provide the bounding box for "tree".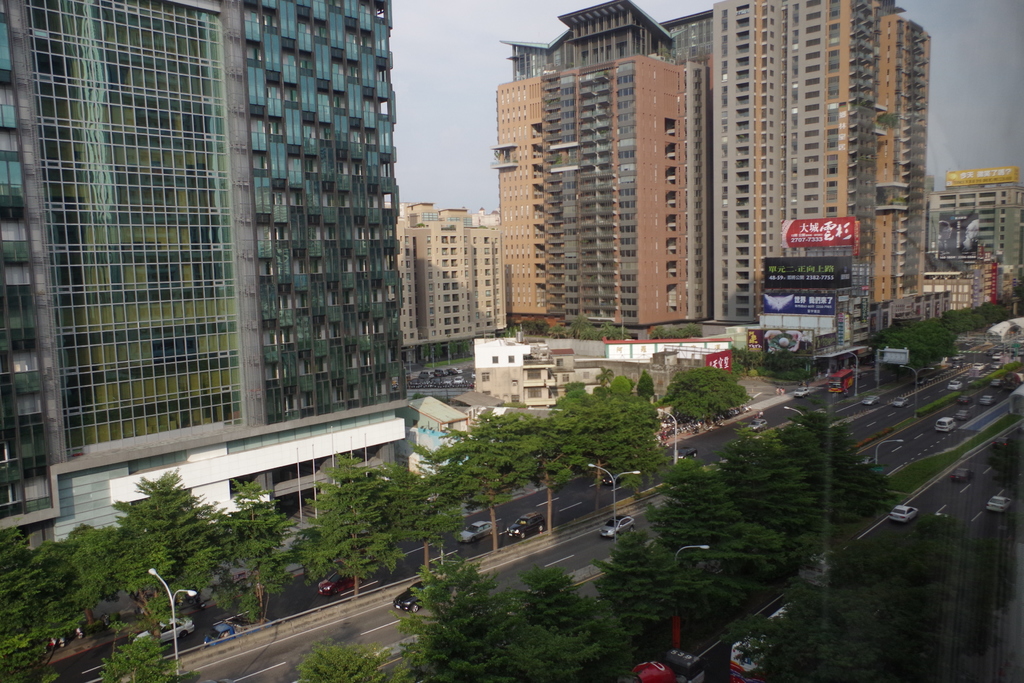
bbox=[390, 554, 520, 682].
